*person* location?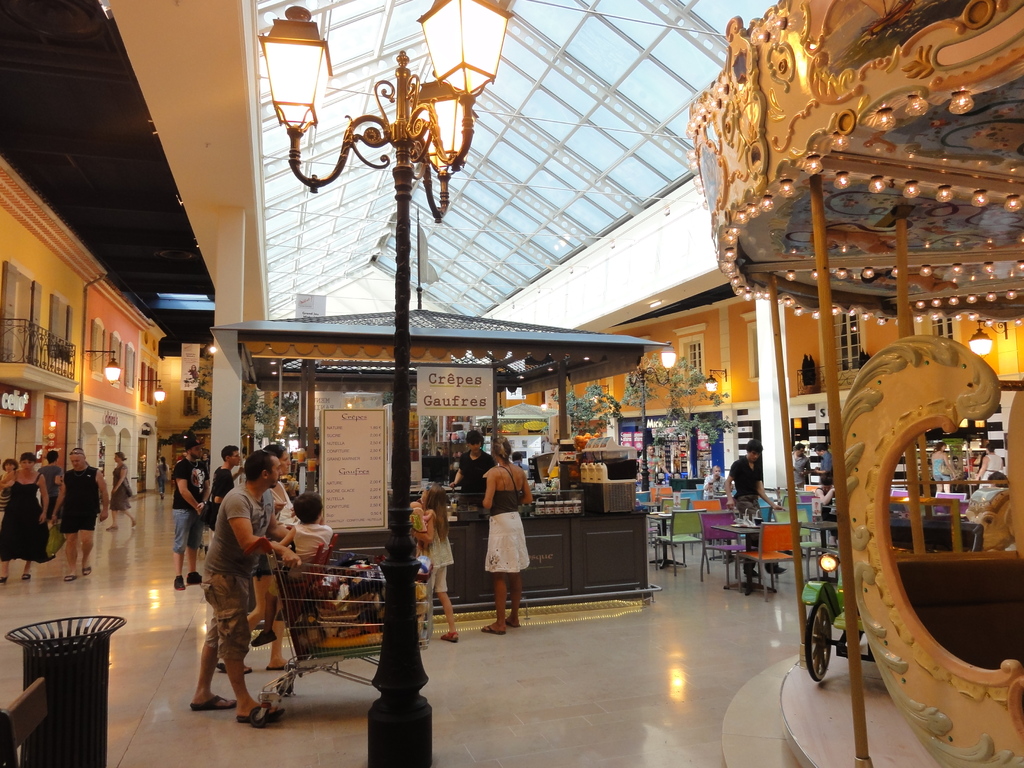
bbox=(30, 451, 108, 570)
